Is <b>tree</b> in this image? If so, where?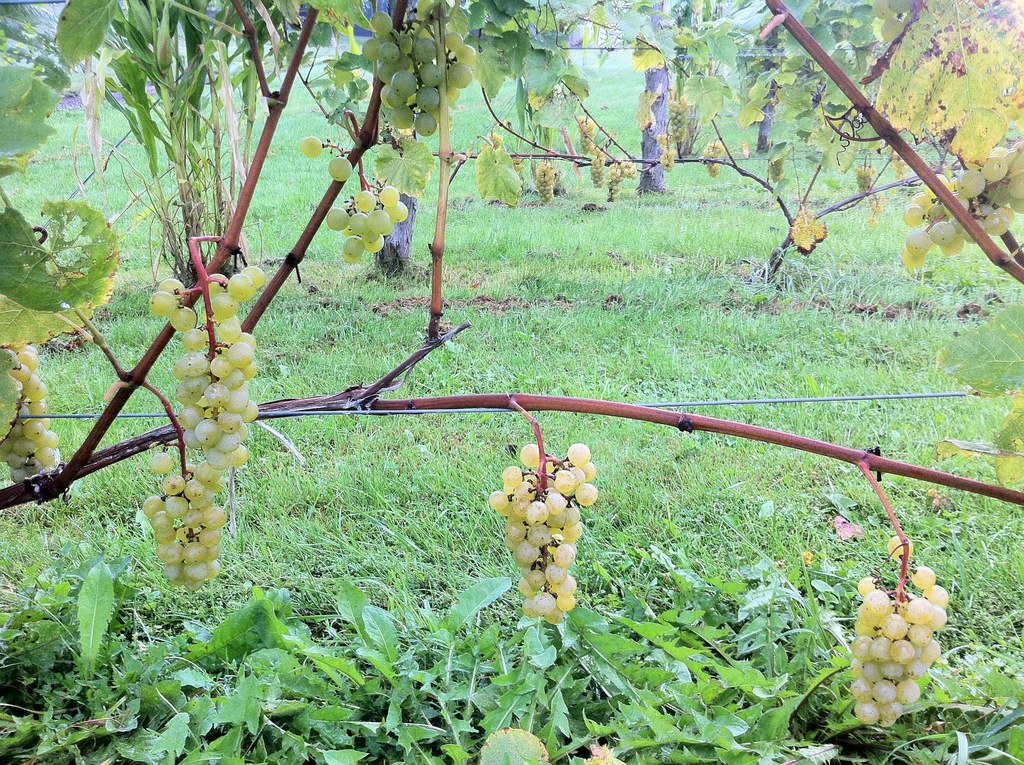
Yes, at Rect(748, 0, 783, 156).
